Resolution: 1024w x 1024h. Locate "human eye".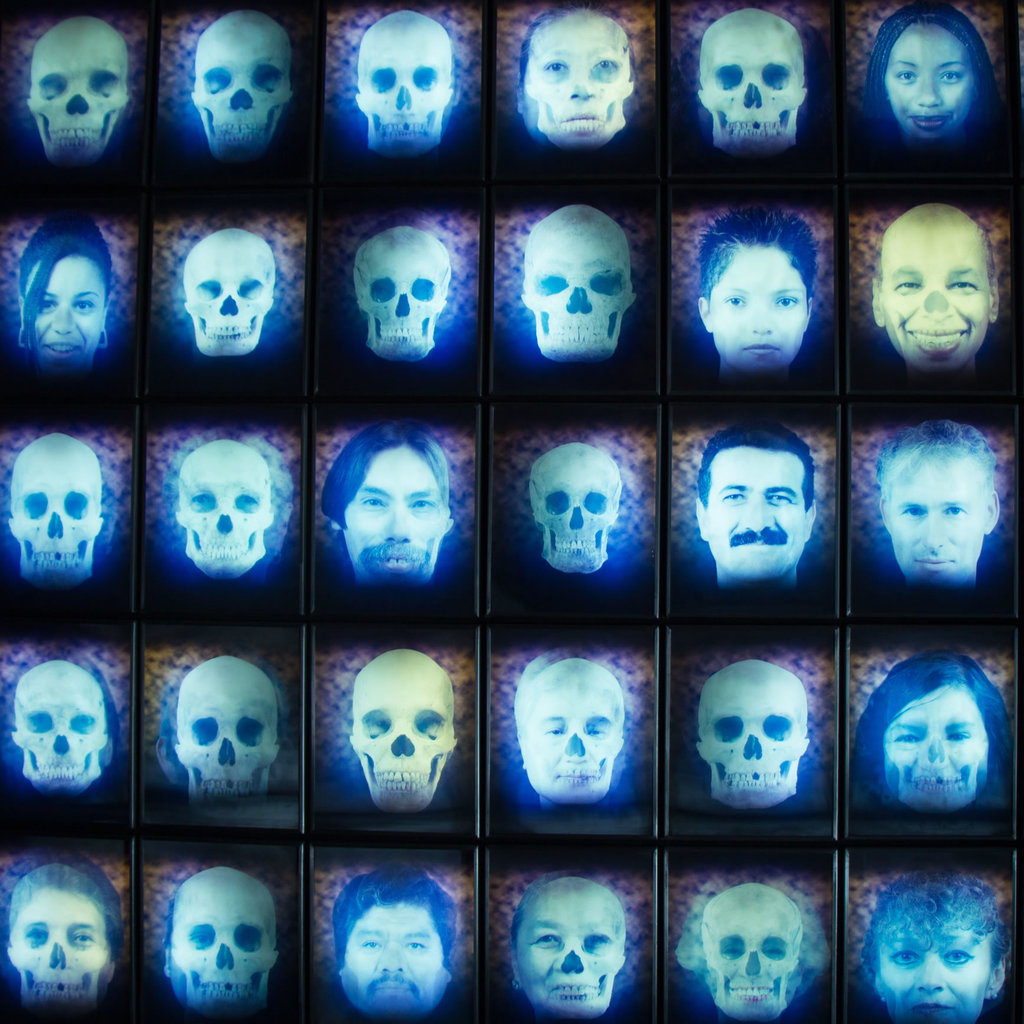
{"x1": 19, "y1": 929, "x2": 47, "y2": 946}.
